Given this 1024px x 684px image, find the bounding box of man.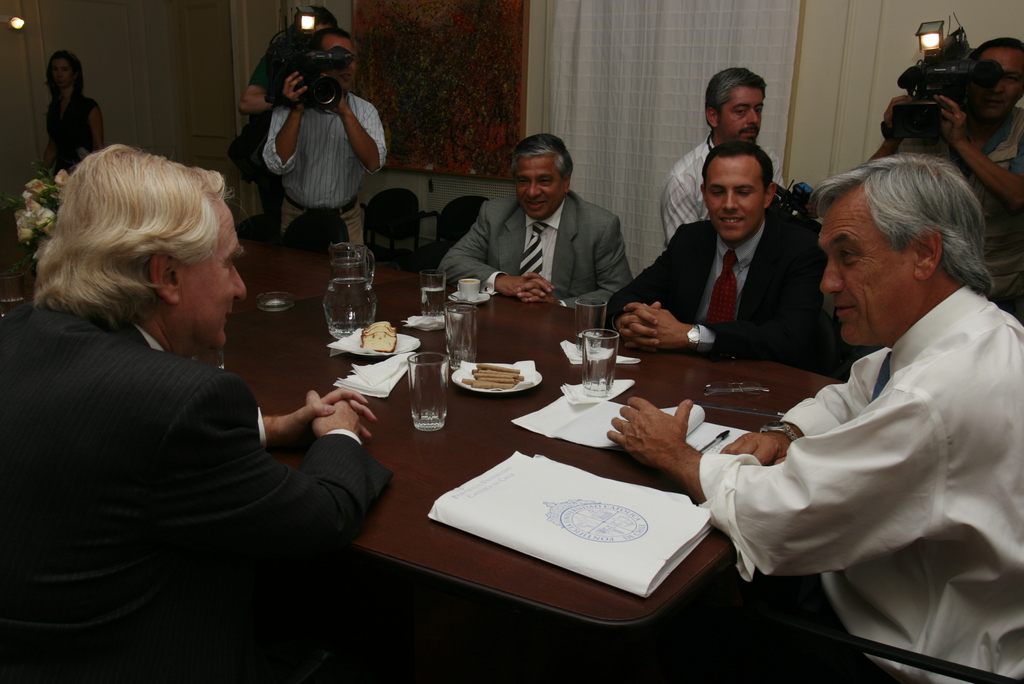
x1=15 y1=145 x2=380 y2=634.
